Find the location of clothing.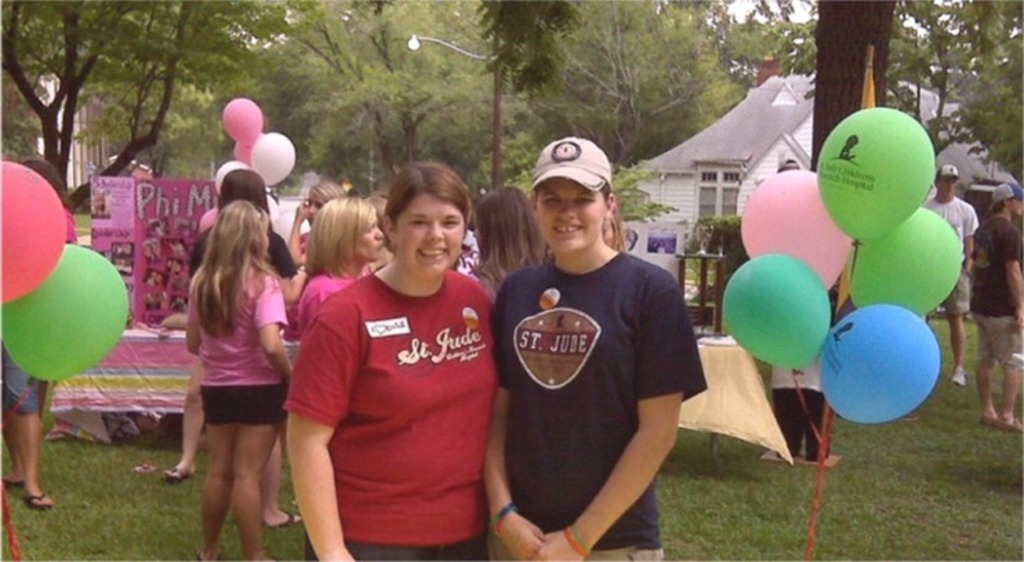
Location: region(297, 271, 362, 341).
